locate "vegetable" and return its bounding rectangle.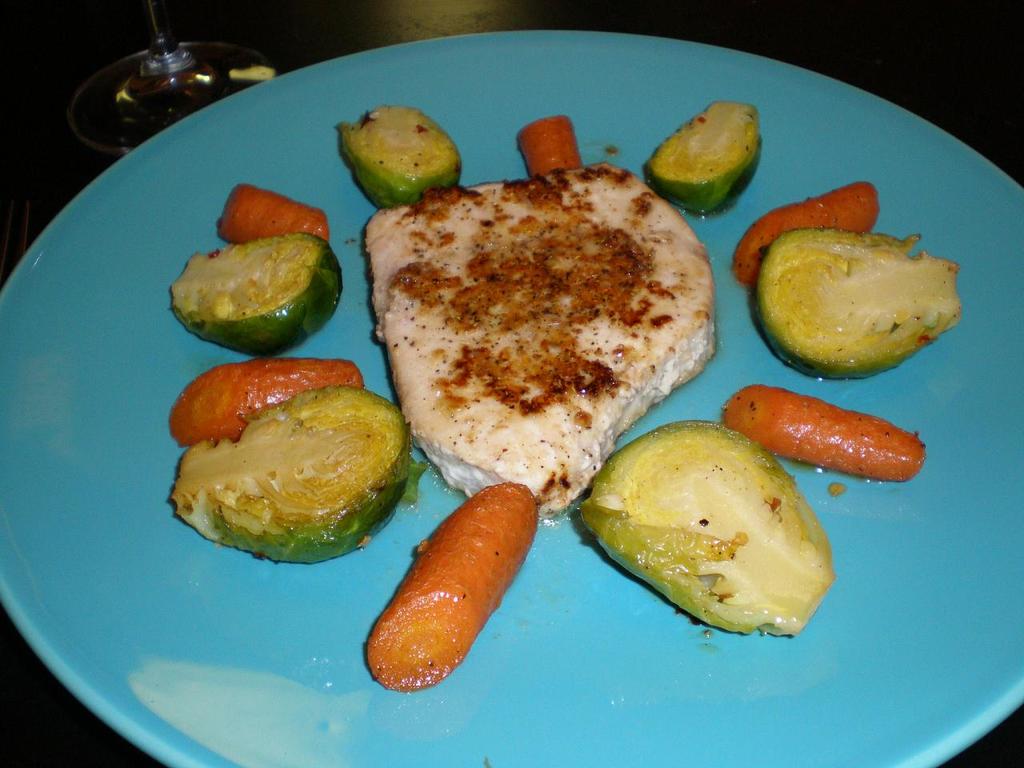
l=738, t=178, r=884, b=290.
